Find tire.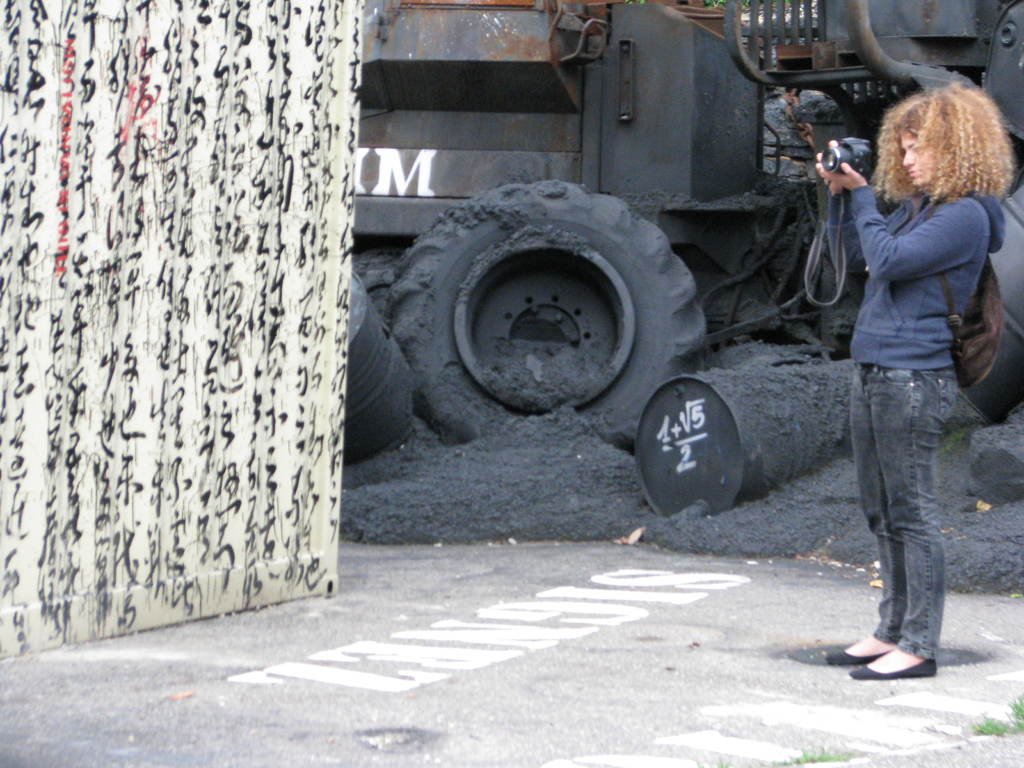
{"left": 378, "top": 182, "right": 705, "bottom": 457}.
